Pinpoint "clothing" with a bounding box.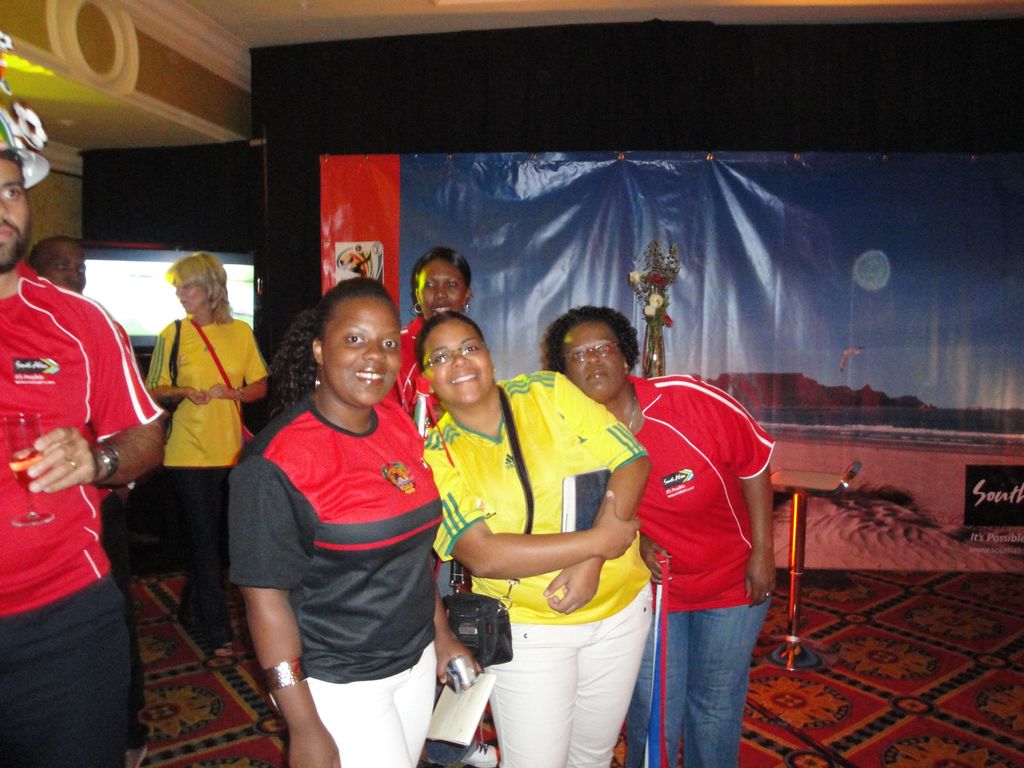
(x1=147, y1=317, x2=271, y2=616).
